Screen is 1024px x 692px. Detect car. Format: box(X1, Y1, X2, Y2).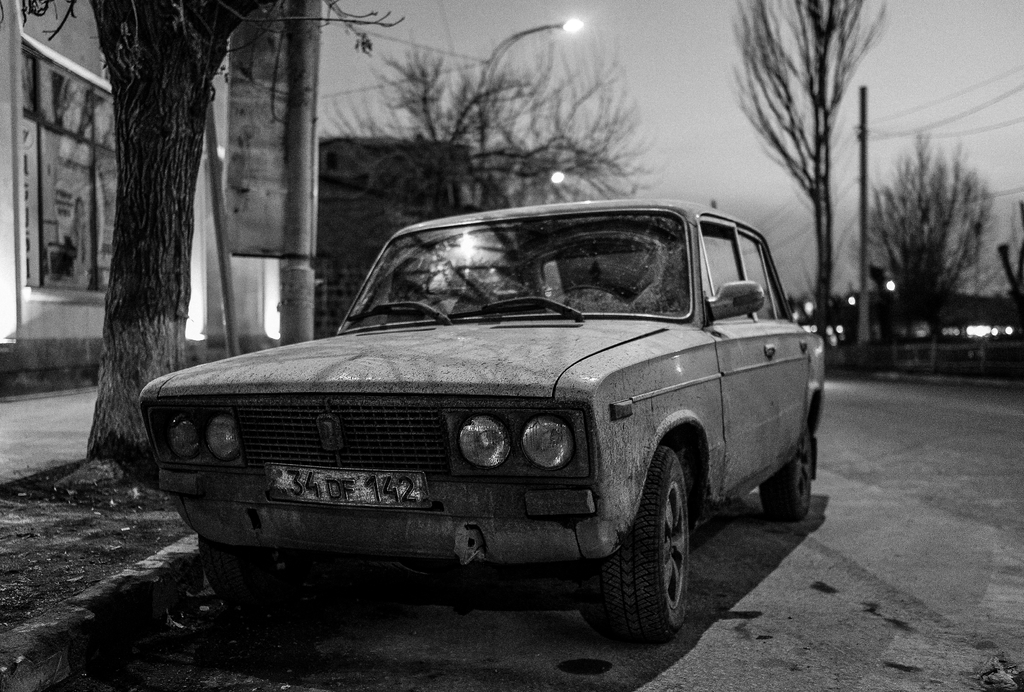
box(134, 190, 860, 654).
